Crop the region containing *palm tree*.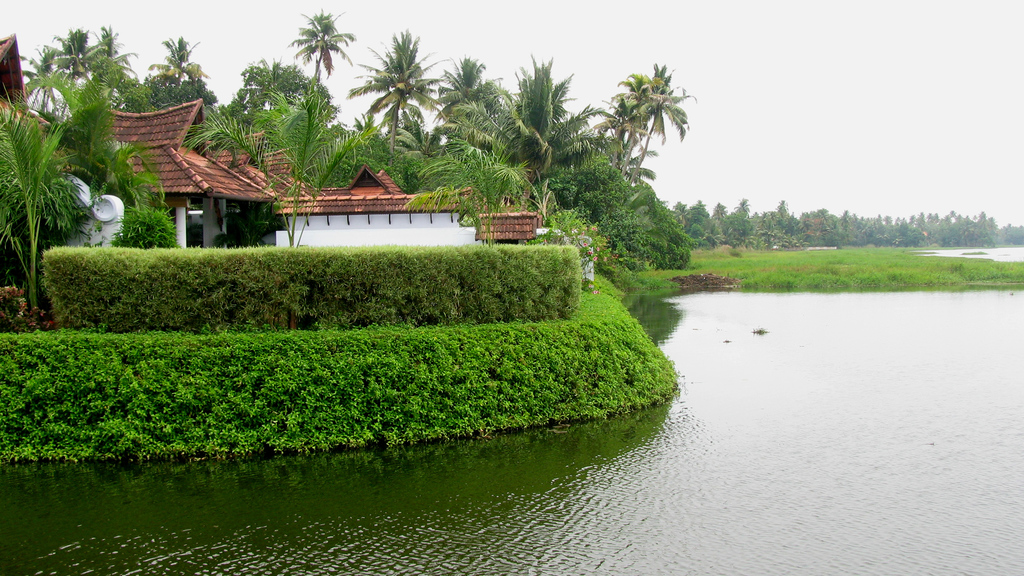
Crop region: region(22, 28, 118, 125).
